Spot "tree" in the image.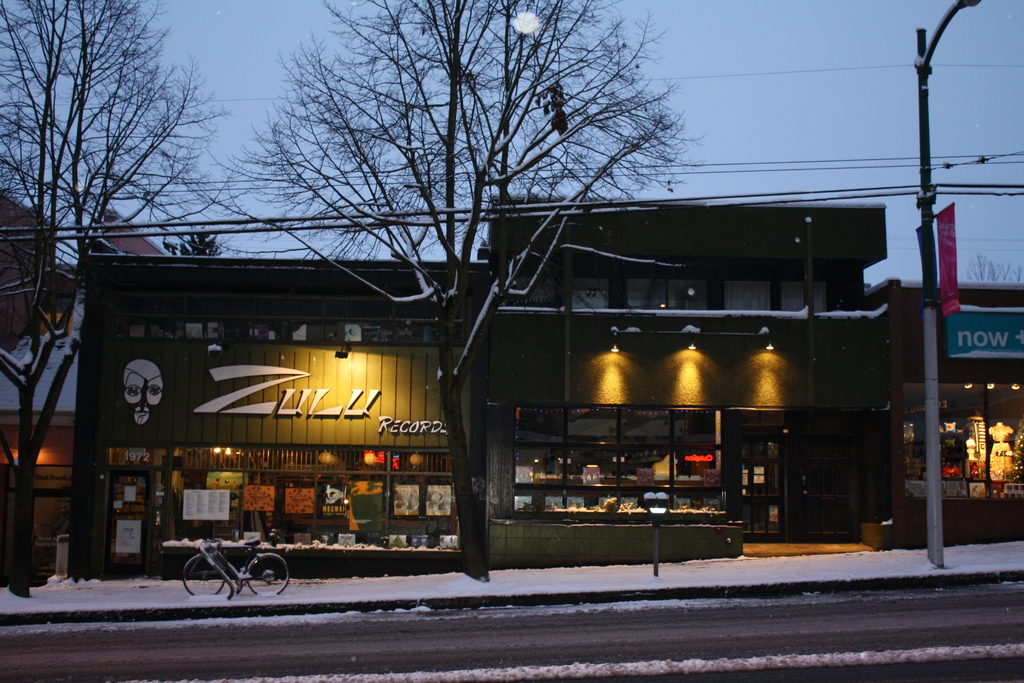
"tree" found at region(195, 0, 704, 583).
